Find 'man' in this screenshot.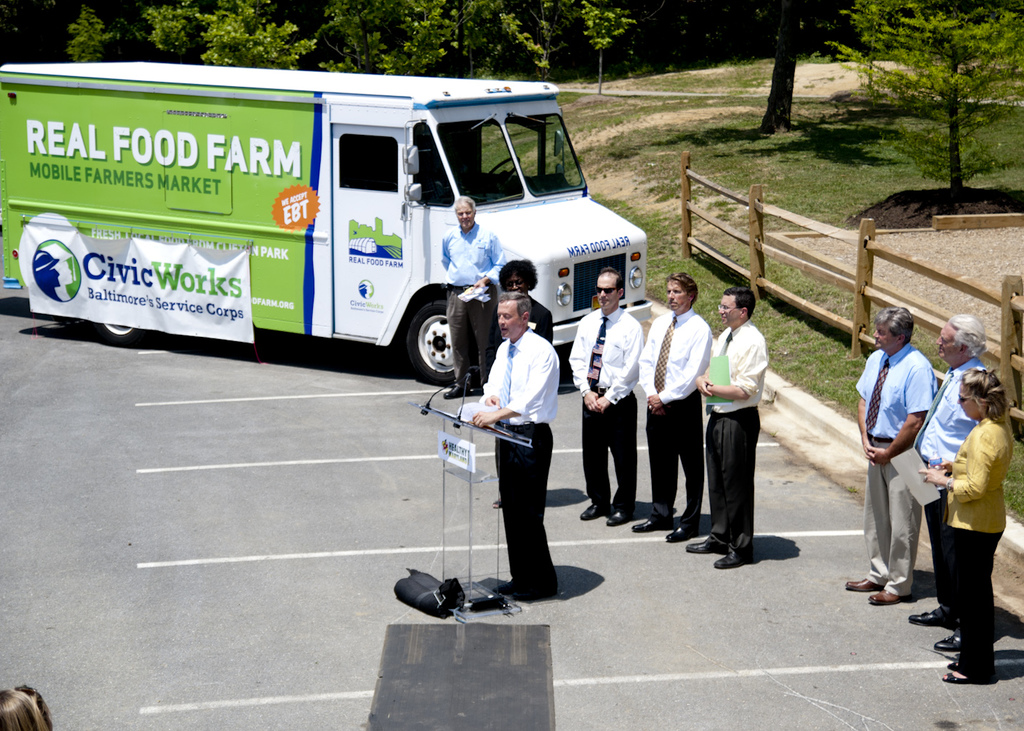
The bounding box for 'man' is (884, 313, 1006, 616).
